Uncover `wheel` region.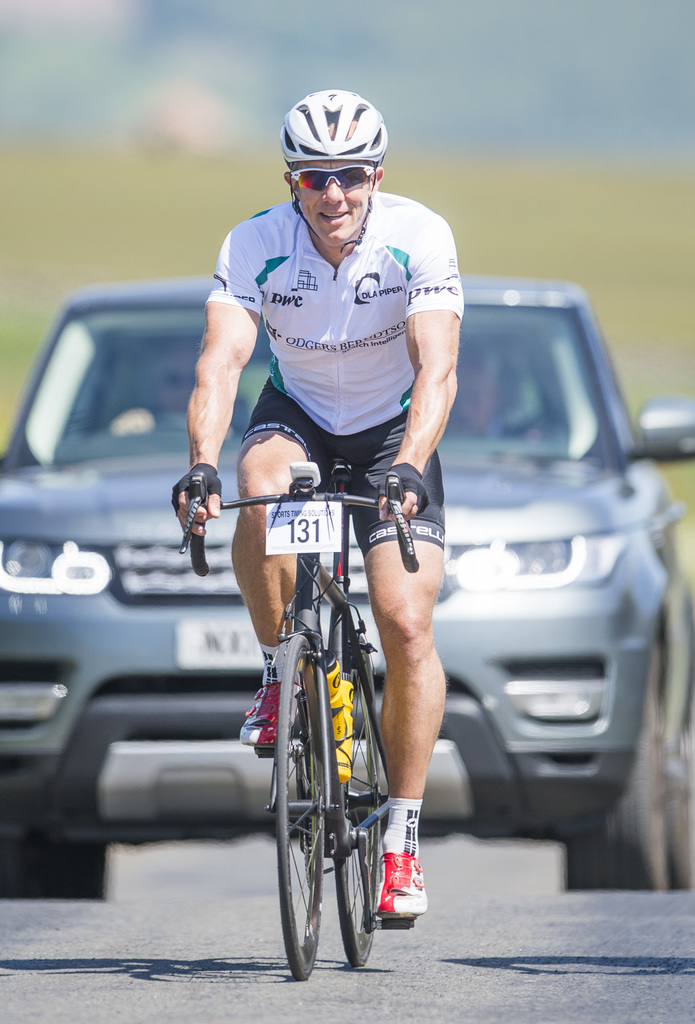
Uncovered: crop(269, 631, 329, 979).
